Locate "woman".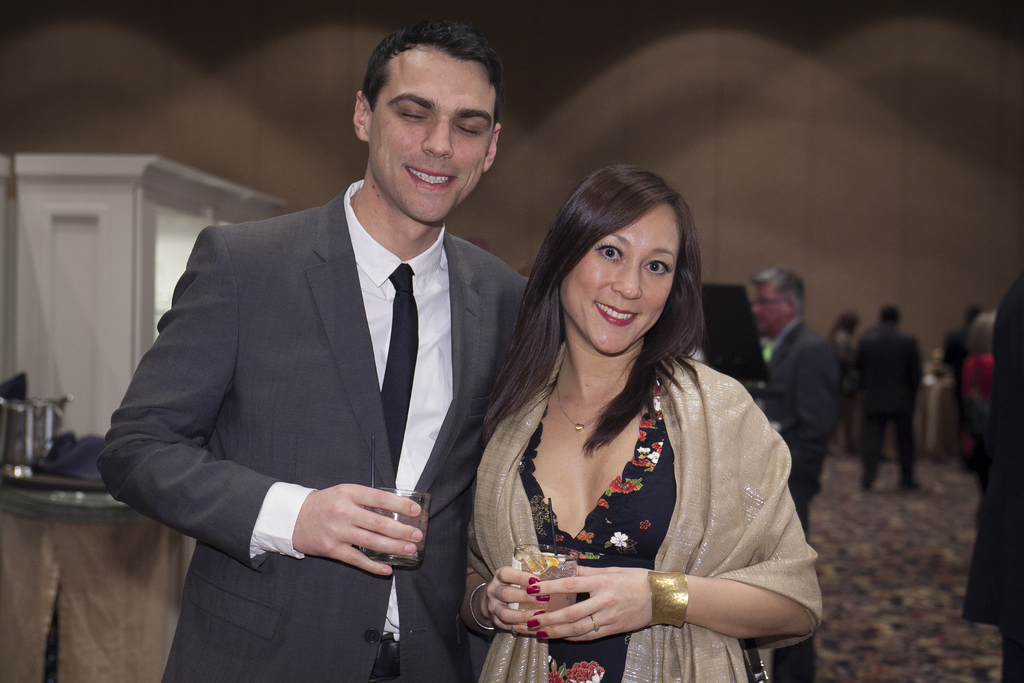
Bounding box: l=822, t=310, r=854, b=447.
